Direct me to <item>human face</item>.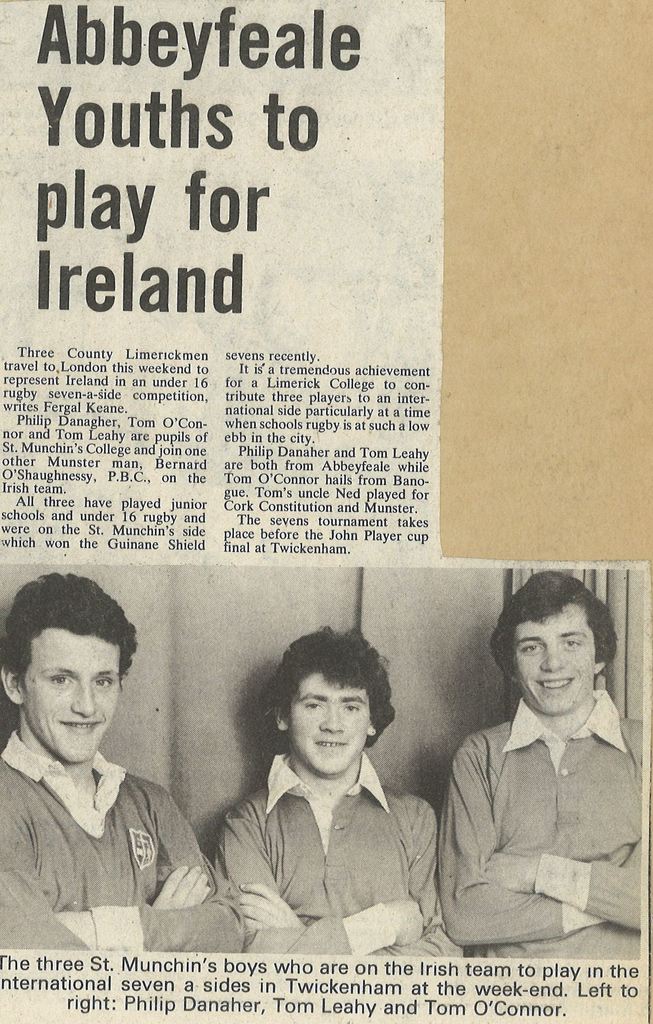
Direction: select_region(287, 672, 366, 779).
